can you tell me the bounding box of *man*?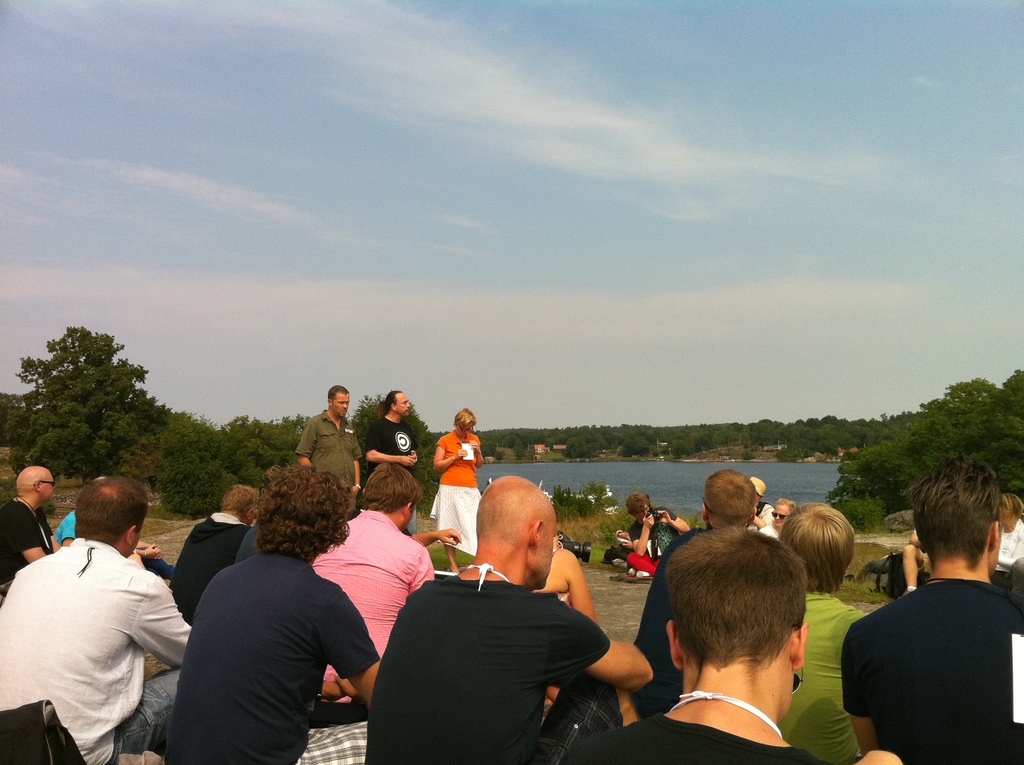
314, 460, 437, 729.
